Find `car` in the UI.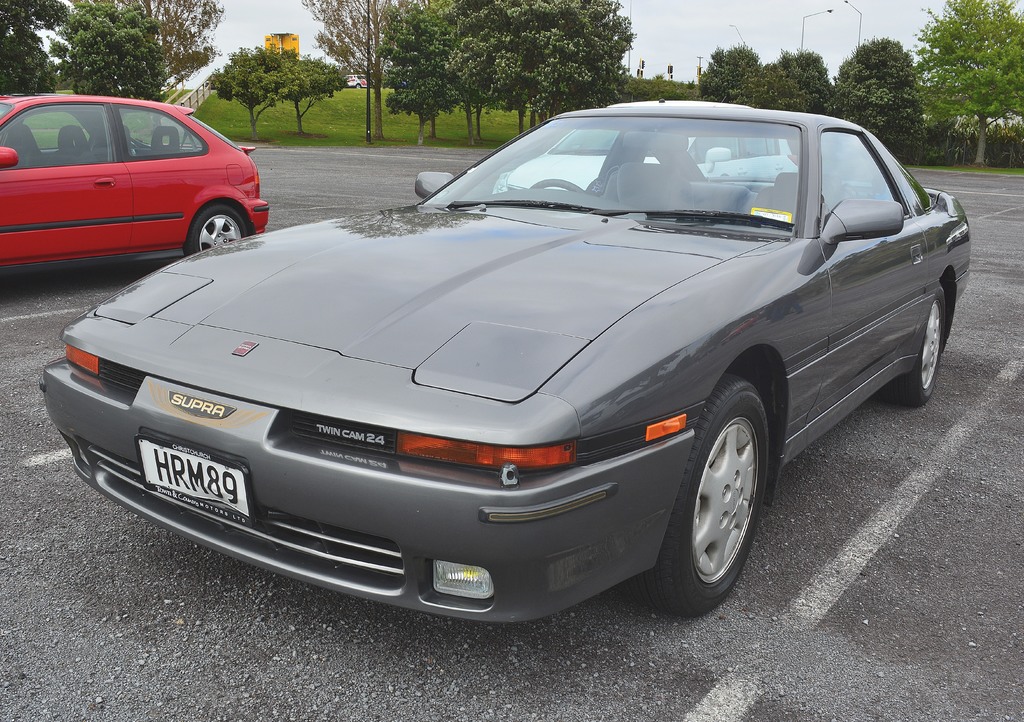
UI element at (x1=0, y1=93, x2=271, y2=272).
